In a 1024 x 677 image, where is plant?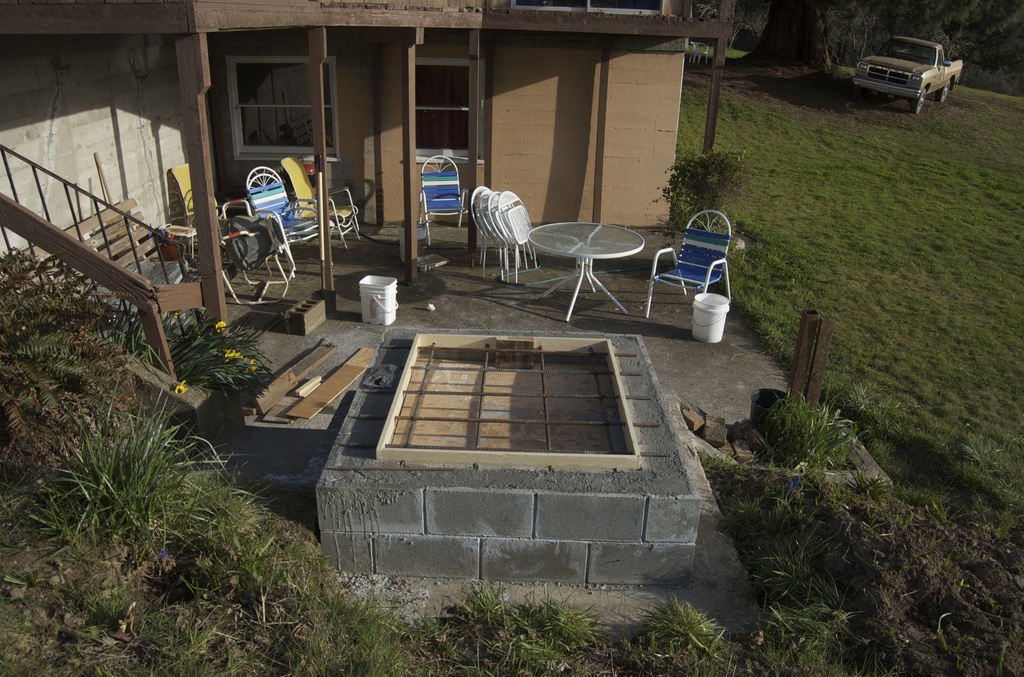
bbox=[445, 580, 527, 676].
